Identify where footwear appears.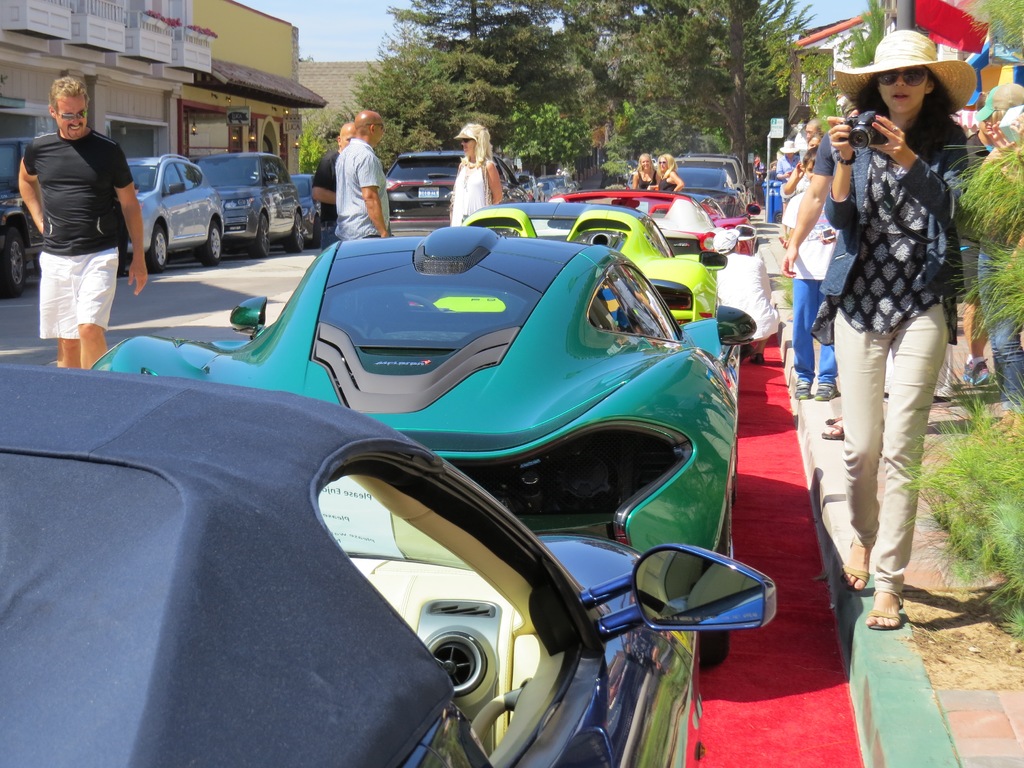
Appears at (left=963, top=361, right=976, bottom=382).
